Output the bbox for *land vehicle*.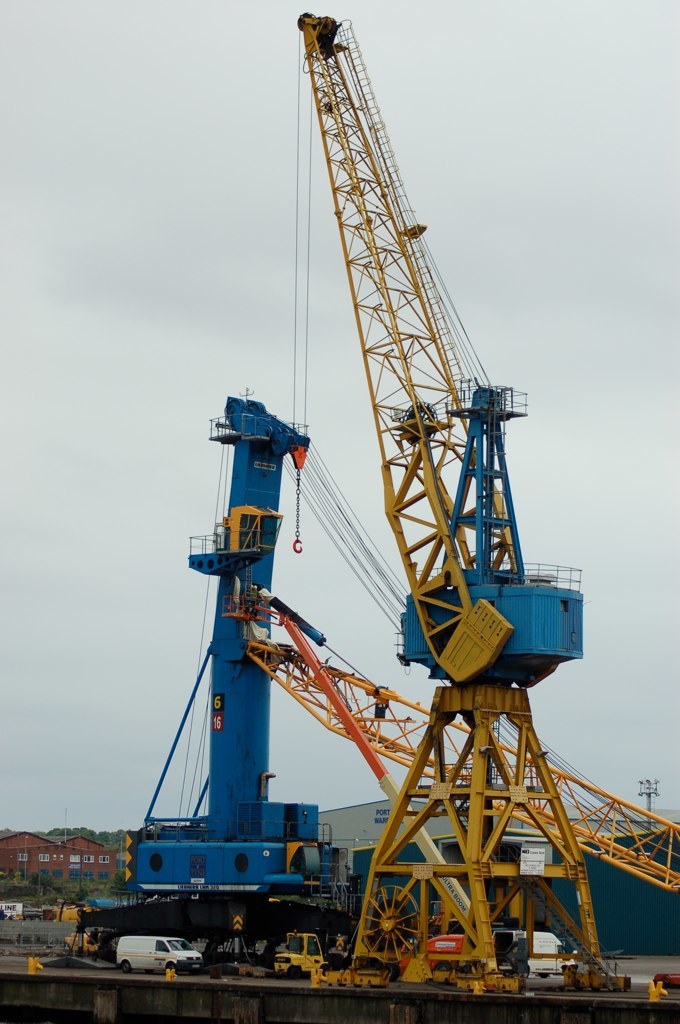
<box>495,933,582,979</box>.
